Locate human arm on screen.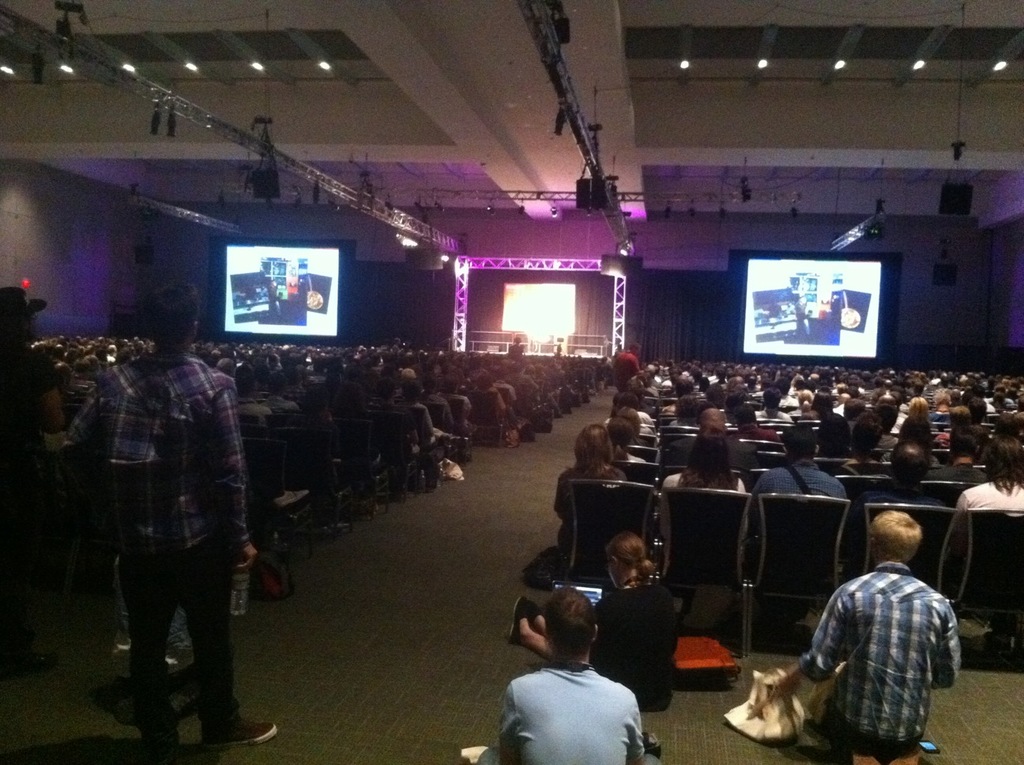
On screen at detection(488, 395, 506, 409).
